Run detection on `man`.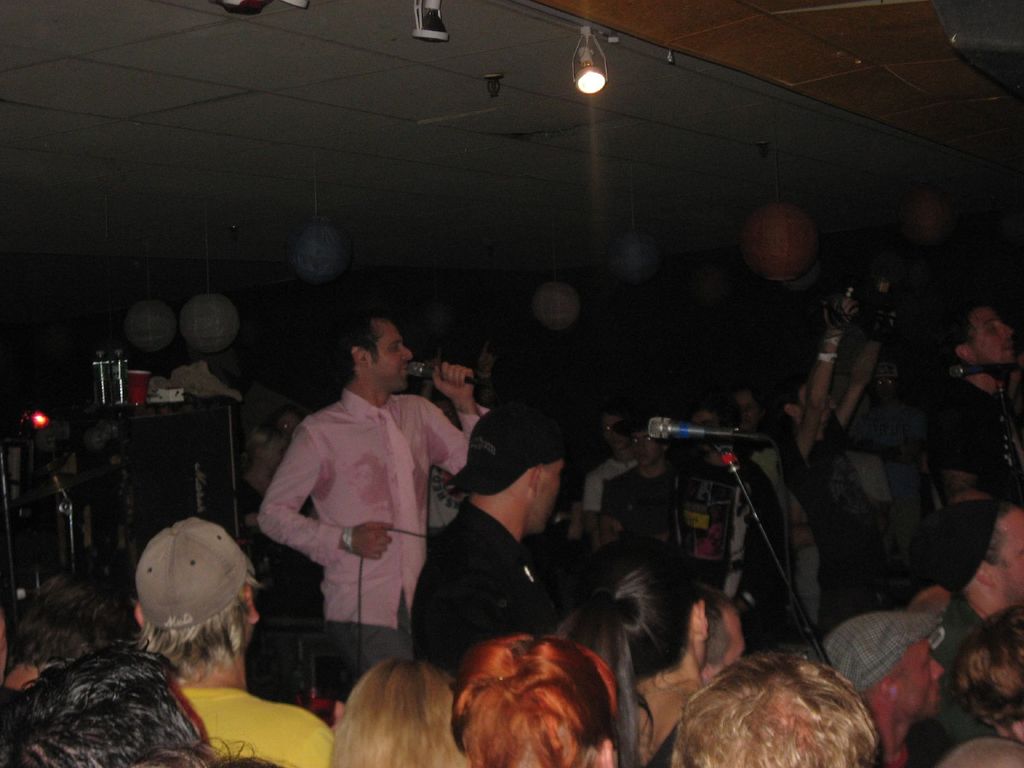
Result: detection(134, 516, 337, 767).
